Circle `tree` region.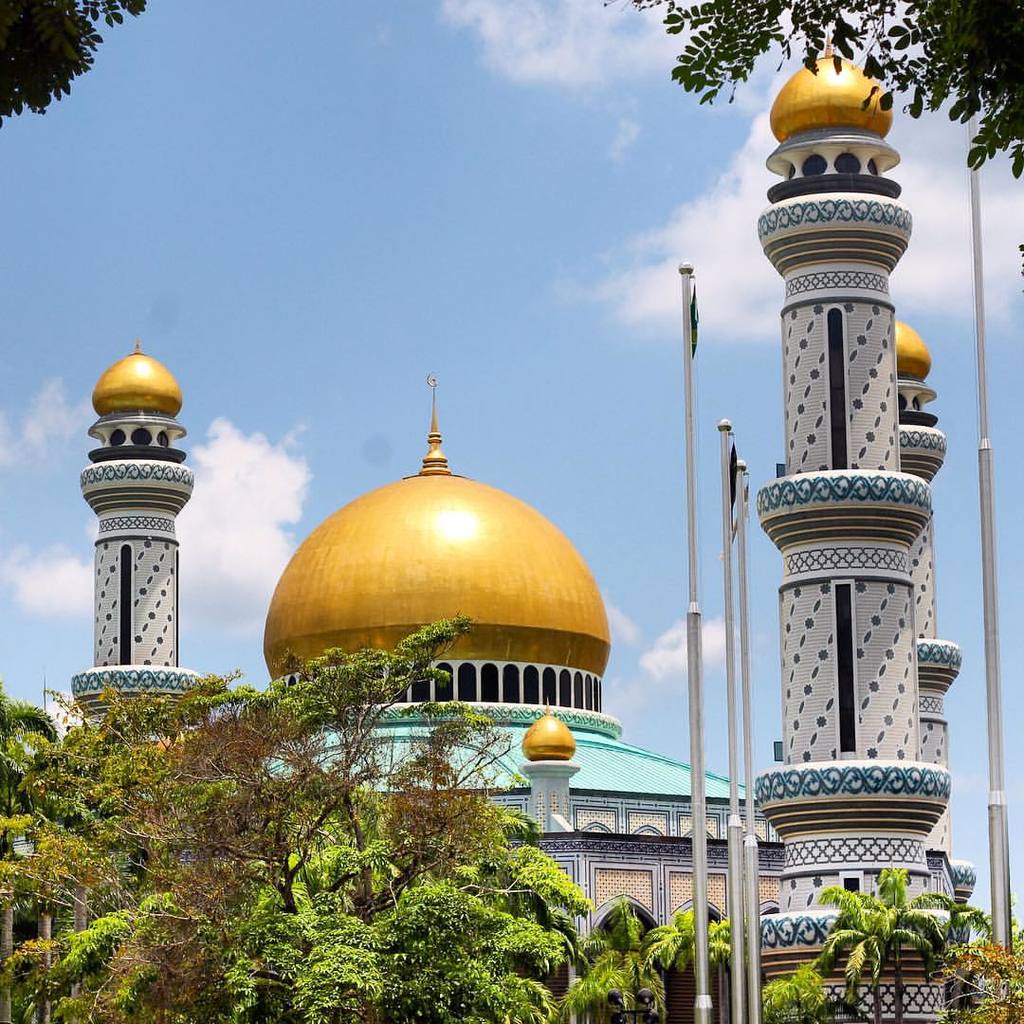
Region: (x1=821, y1=856, x2=968, y2=1001).
